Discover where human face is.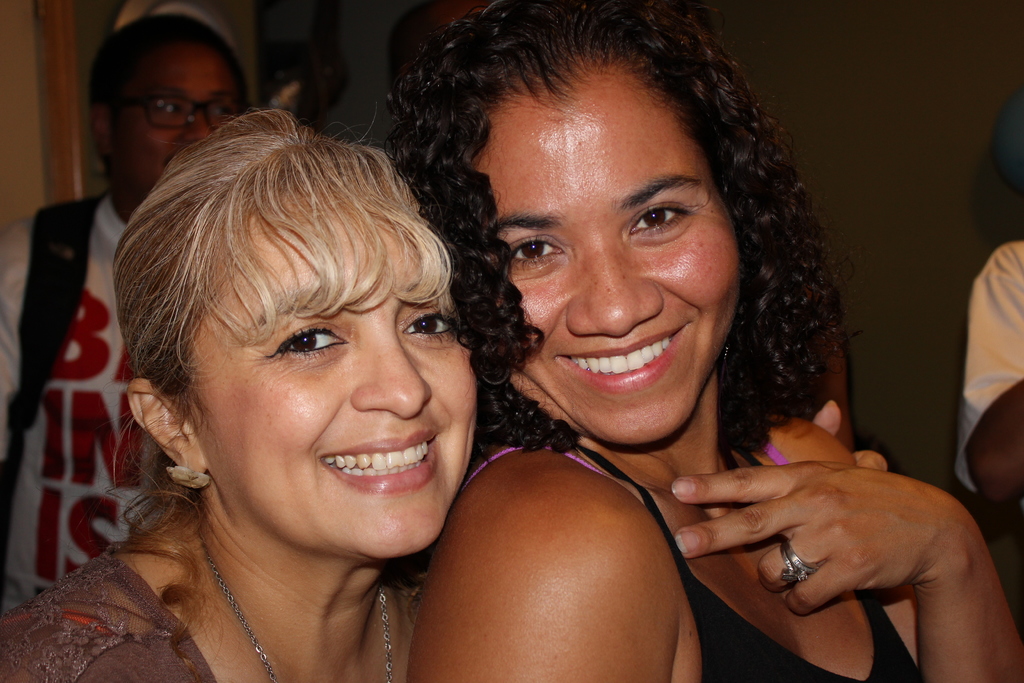
Discovered at {"x1": 204, "y1": 190, "x2": 474, "y2": 563}.
